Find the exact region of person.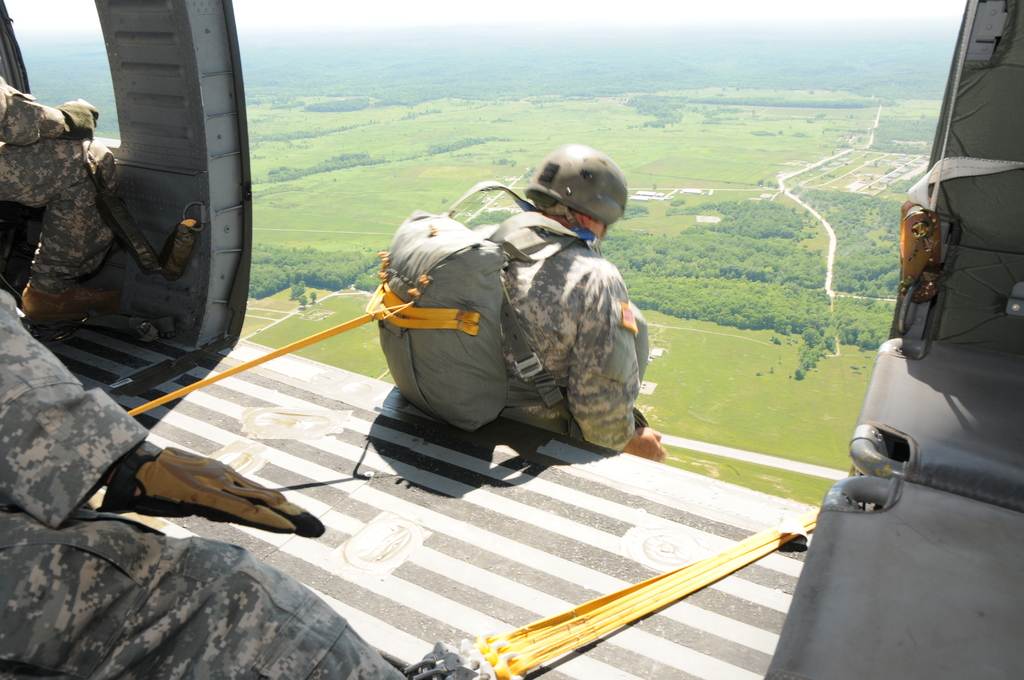
Exact region: (0,286,445,679).
